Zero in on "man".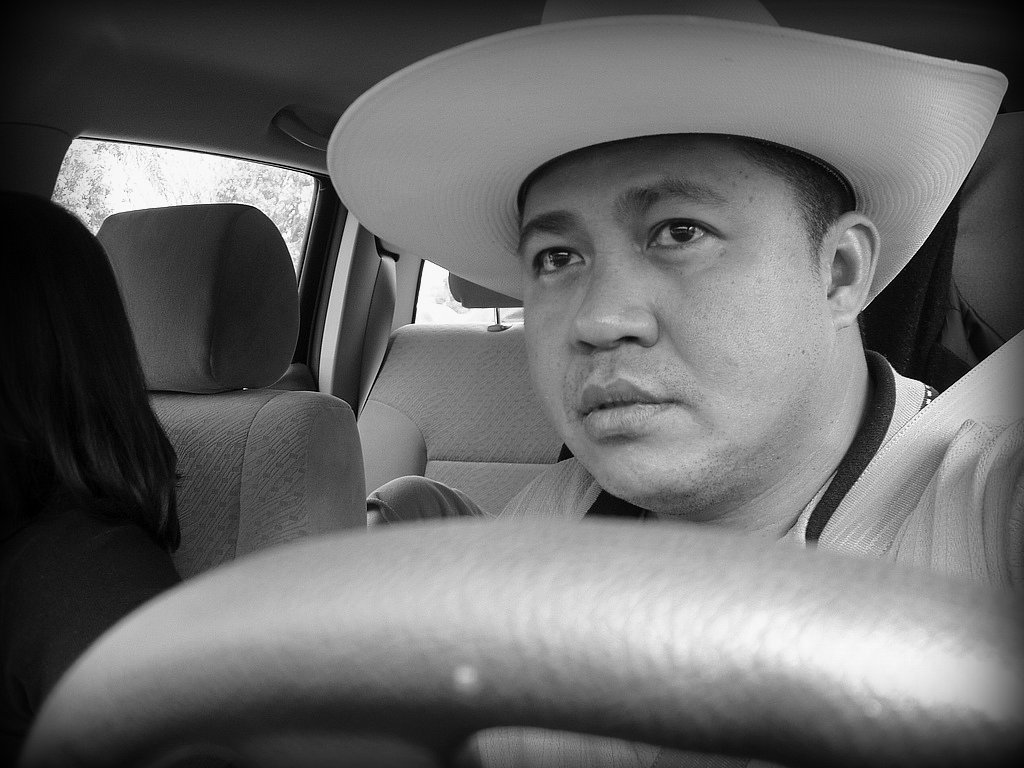
Zeroed in: 319/0/1023/767.
